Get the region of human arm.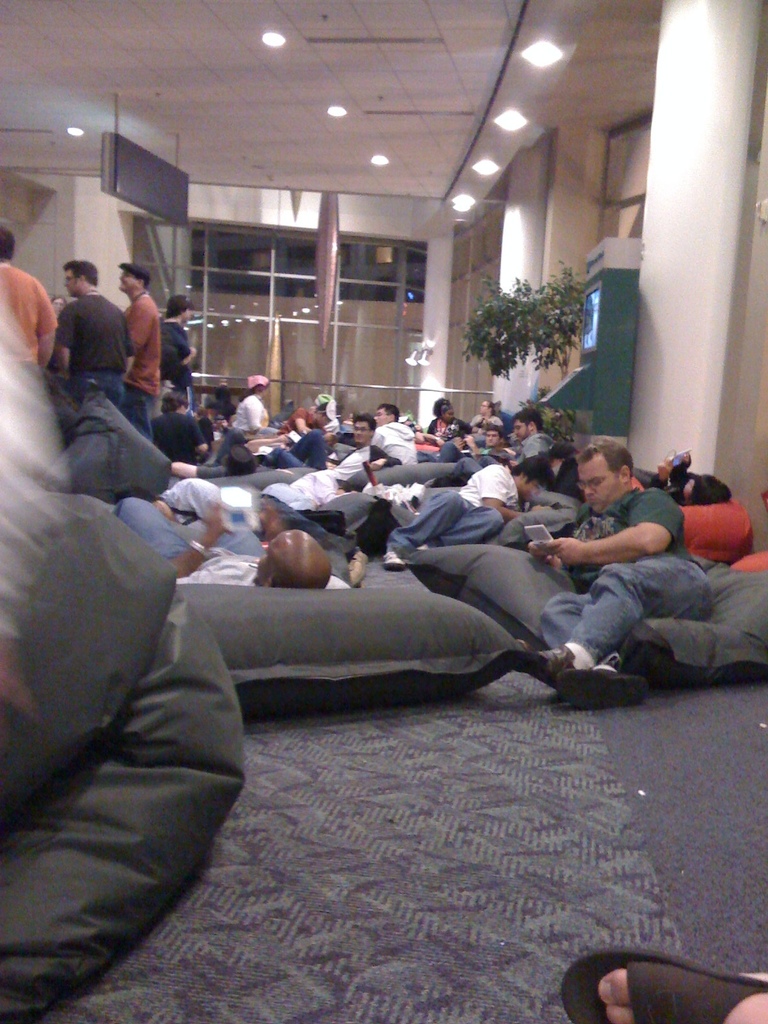
box(170, 454, 224, 476).
